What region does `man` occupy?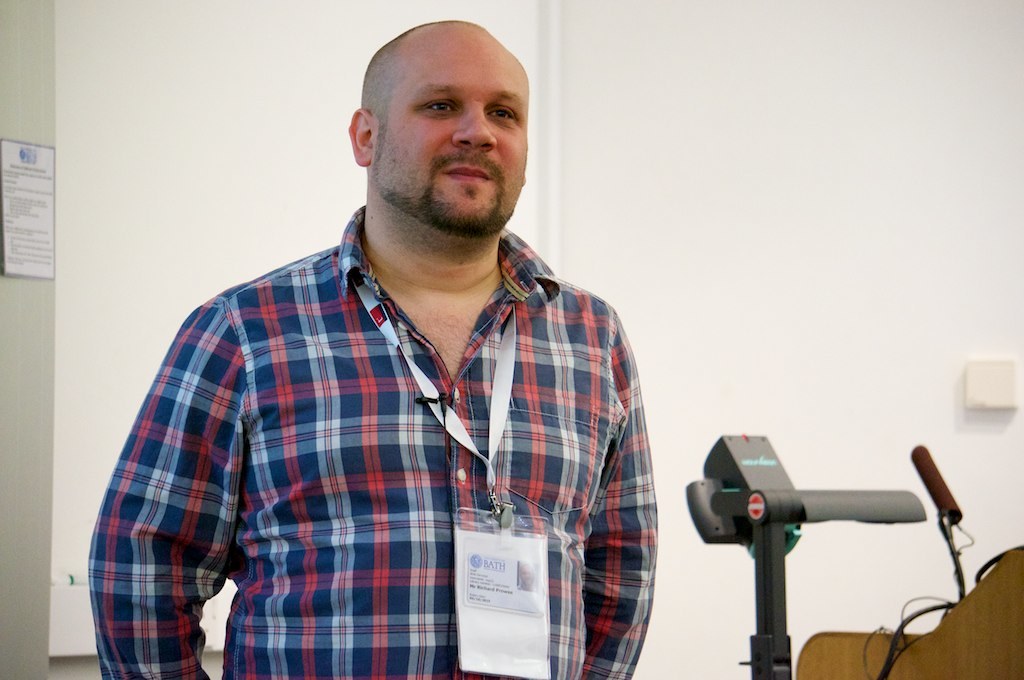
region(101, 10, 692, 667).
